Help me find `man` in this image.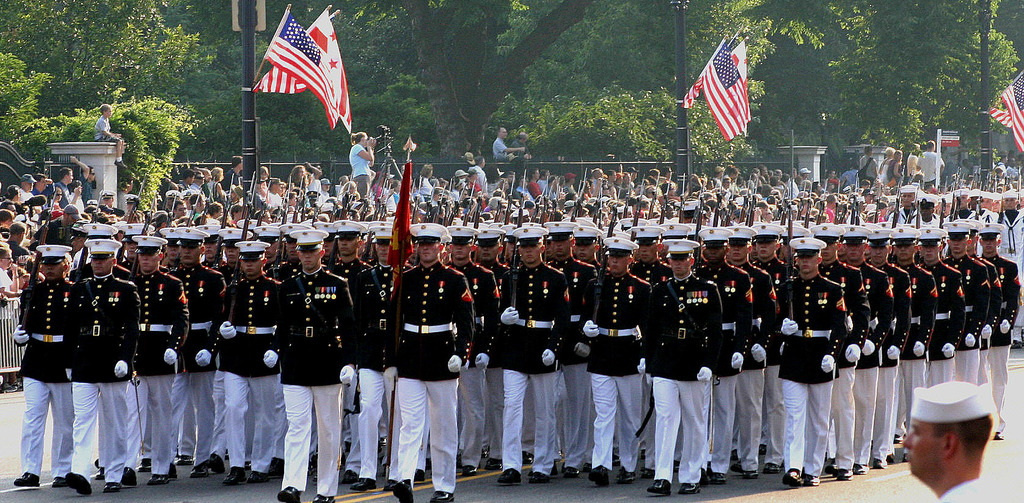
Found it: <box>382,173,399,222</box>.
